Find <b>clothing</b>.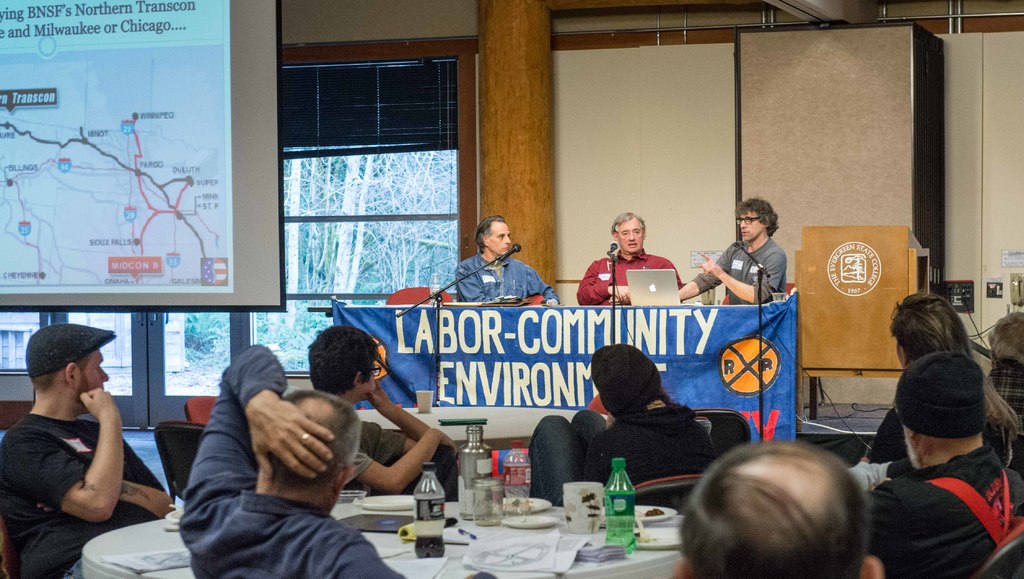
[577,252,684,302].
